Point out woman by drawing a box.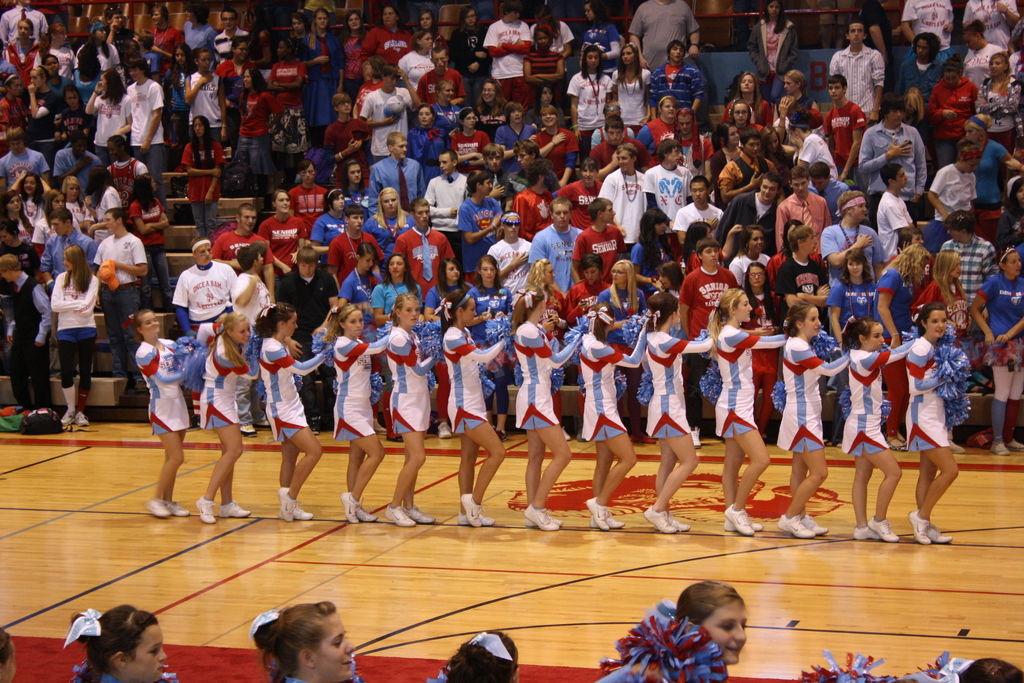
crop(476, 255, 512, 423).
